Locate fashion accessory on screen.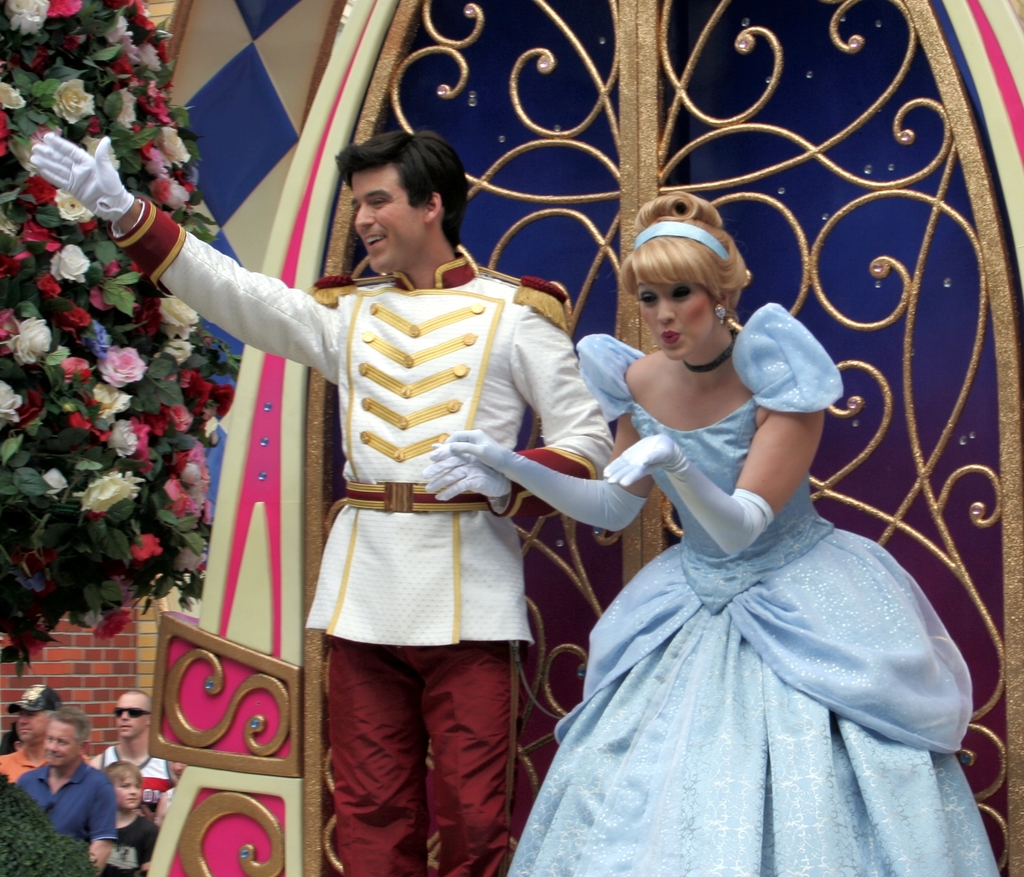
On screen at BBox(4, 682, 60, 709).
